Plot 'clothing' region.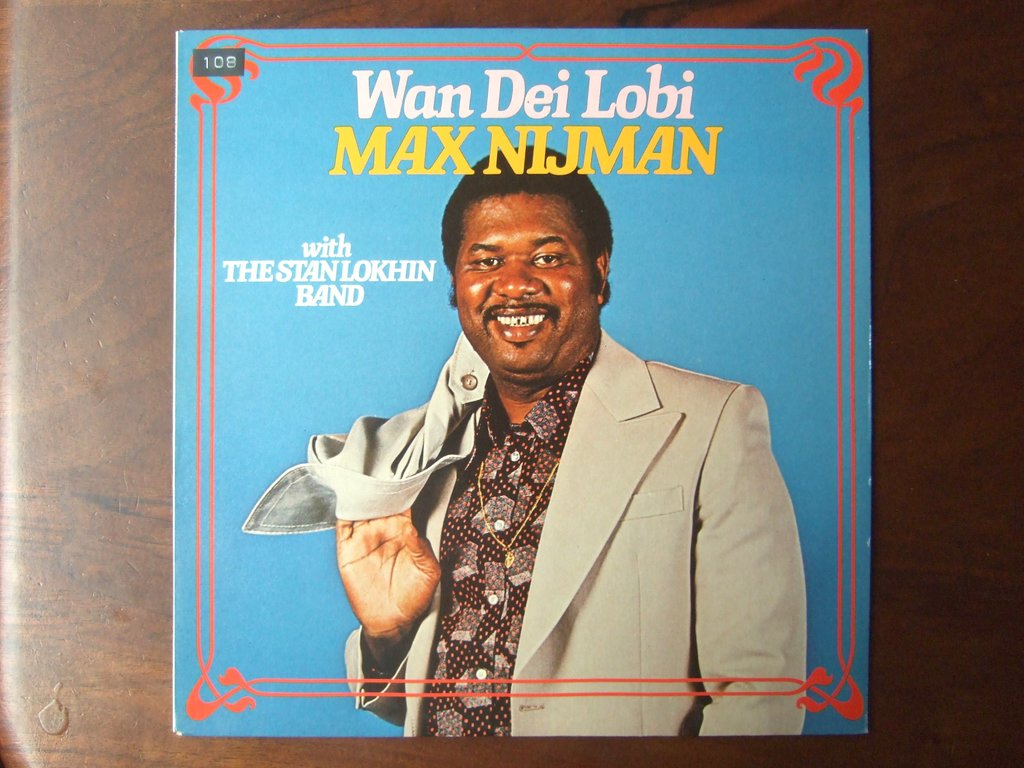
Plotted at [x1=239, y1=331, x2=813, y2=740].
